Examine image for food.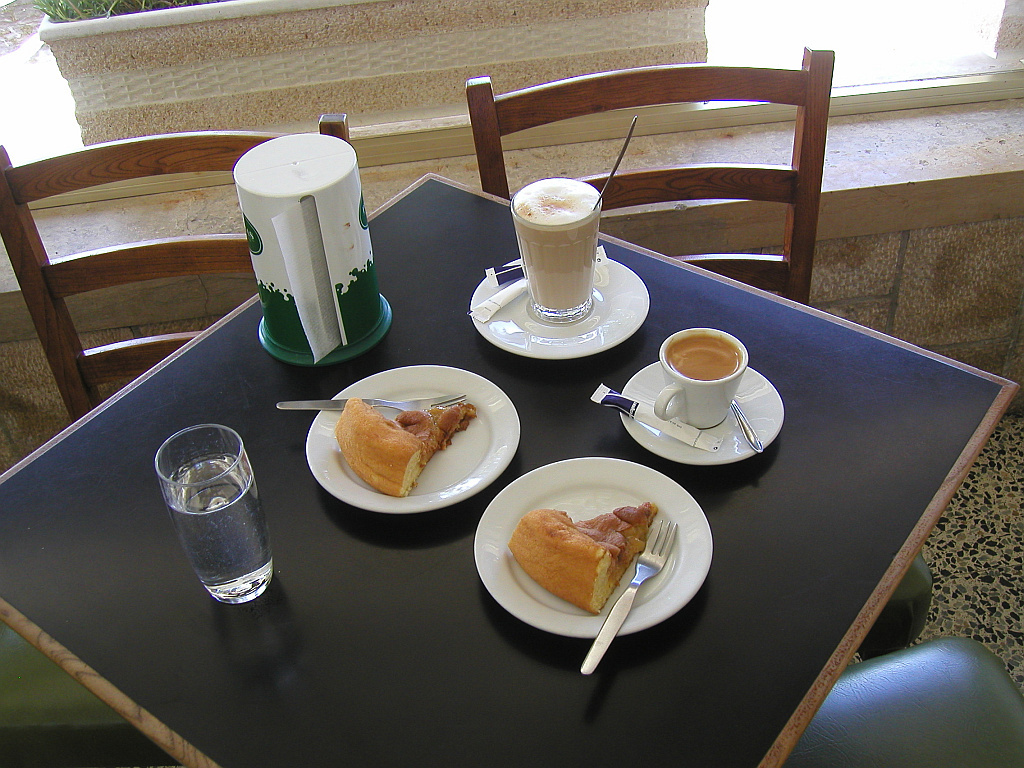
Examination result: rect(503, 512, 642, 607).
